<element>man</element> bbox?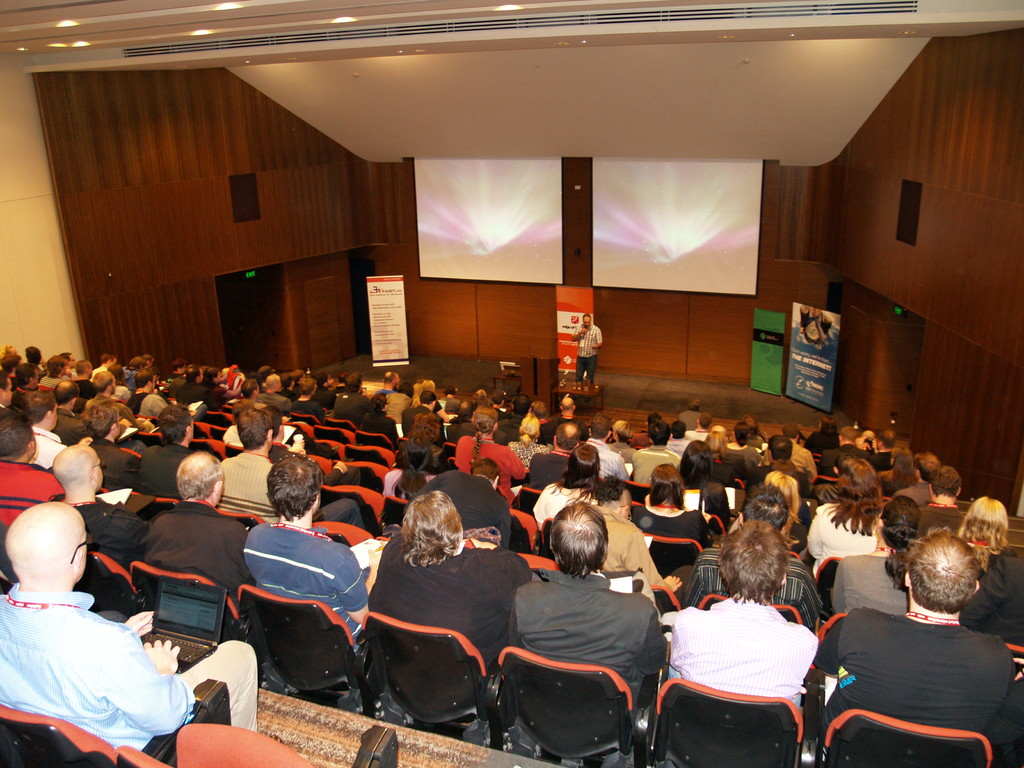
bbox=(312, 371, 332, 409)
